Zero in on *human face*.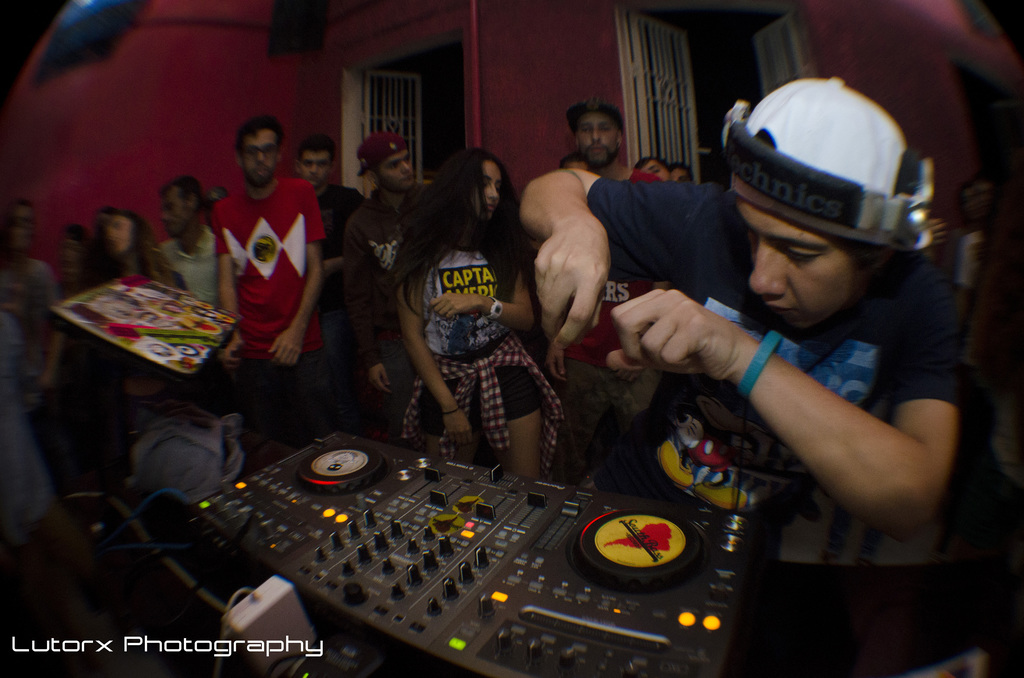
Zeroed in: (left=378, top=155, right=415, bottom=192).
